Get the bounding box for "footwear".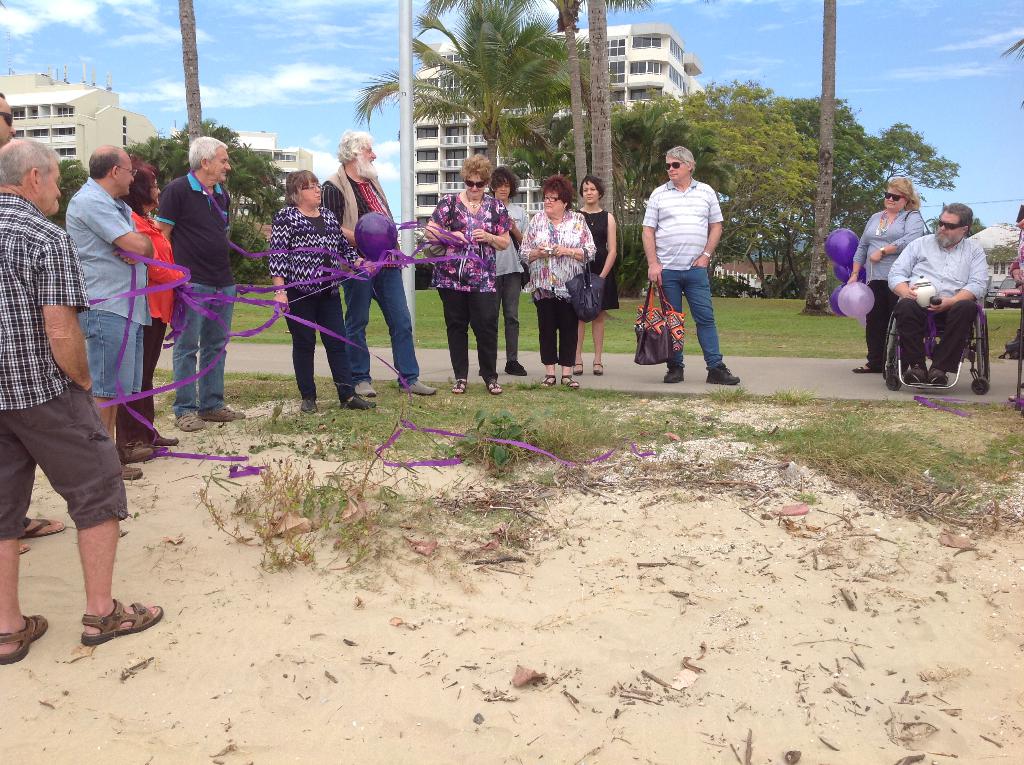
bbox(572, 363, 582, 374).
